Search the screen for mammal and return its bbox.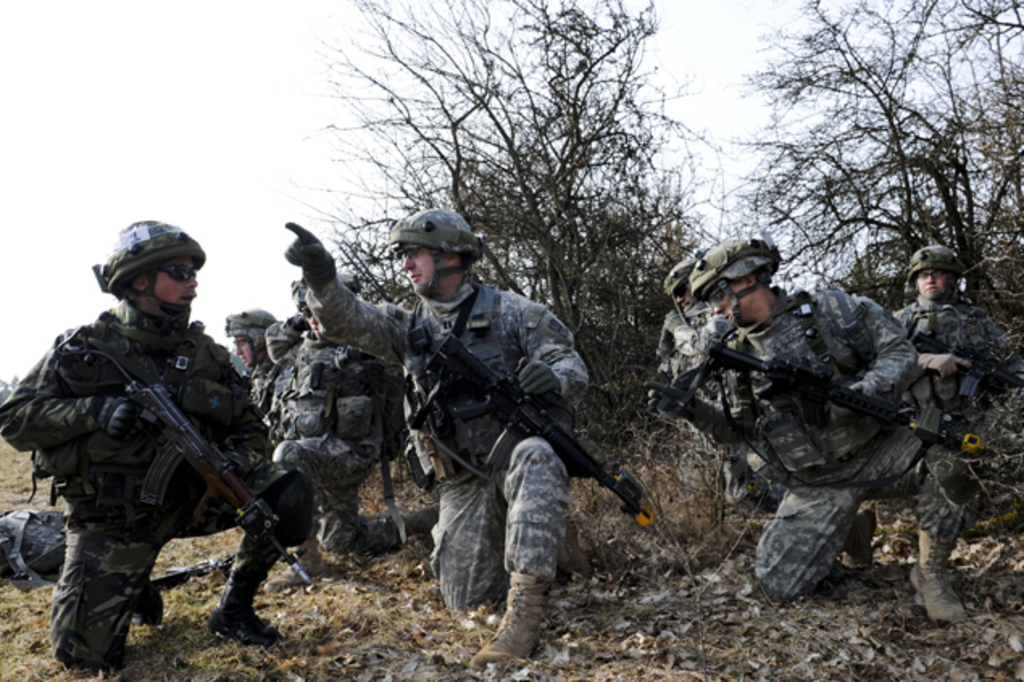
Found: <bbox>281, 210, 590, 672</bbox>.
